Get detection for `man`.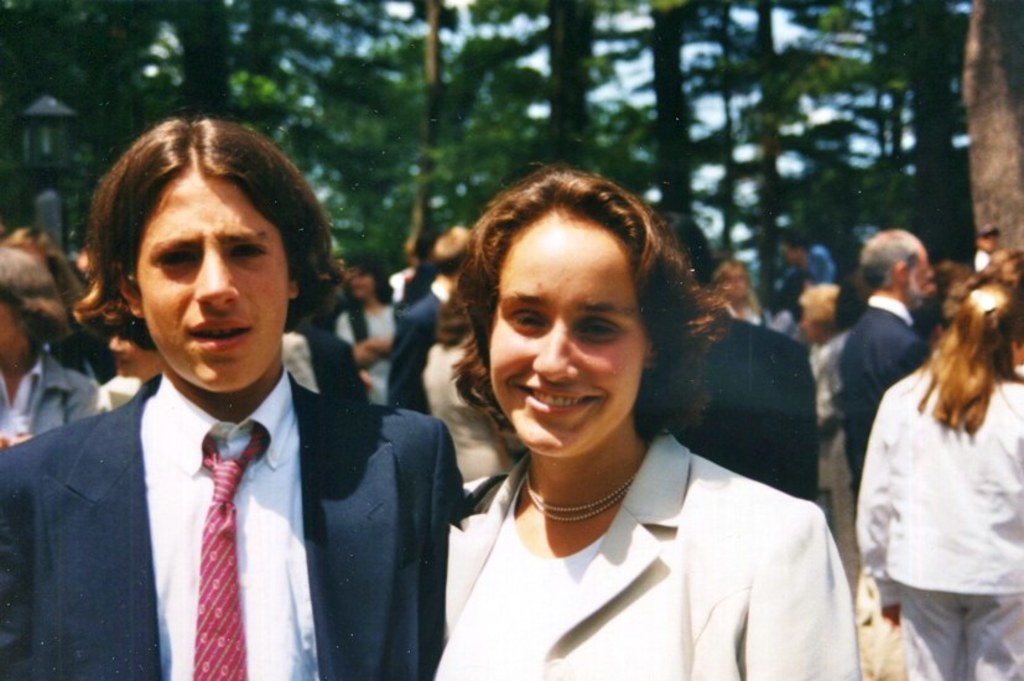
Detection: locate(830, 209, 937, 505).
